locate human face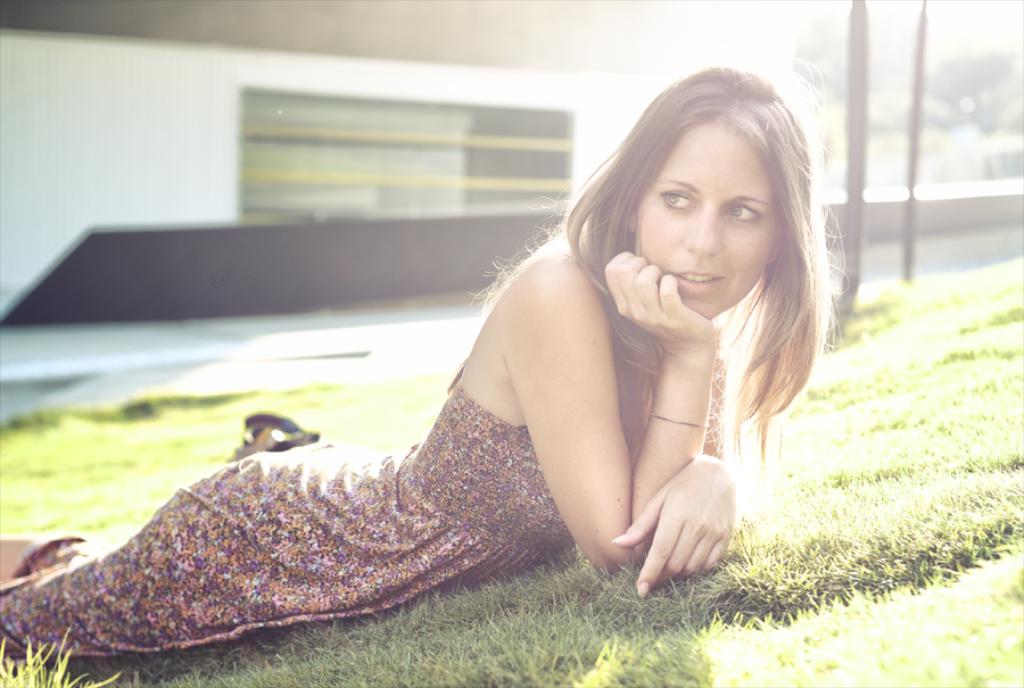
bbox=[619, 111, 774, 328]
